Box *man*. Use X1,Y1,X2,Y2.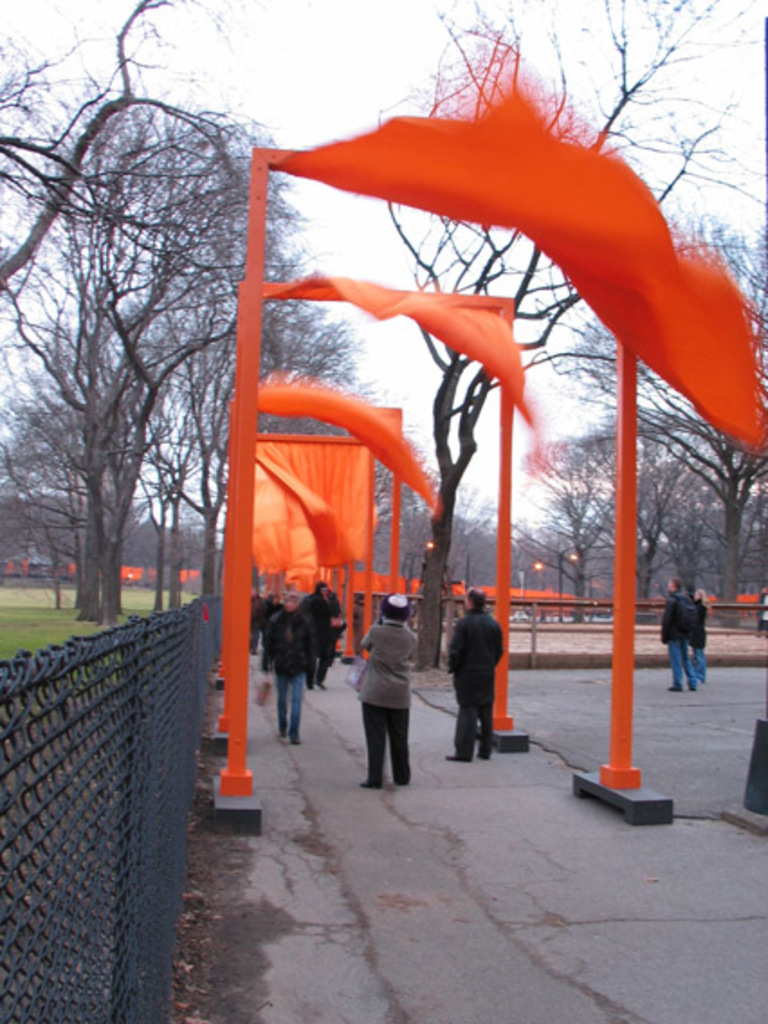
680,575,716,687.
